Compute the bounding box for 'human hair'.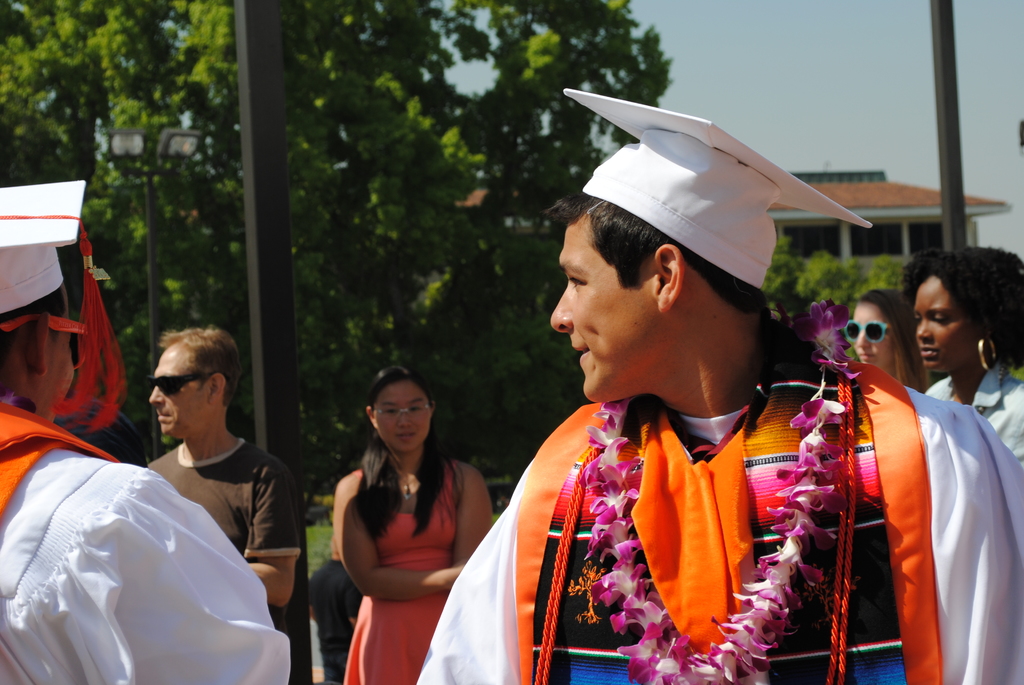
911, 249, 1010, 386.
